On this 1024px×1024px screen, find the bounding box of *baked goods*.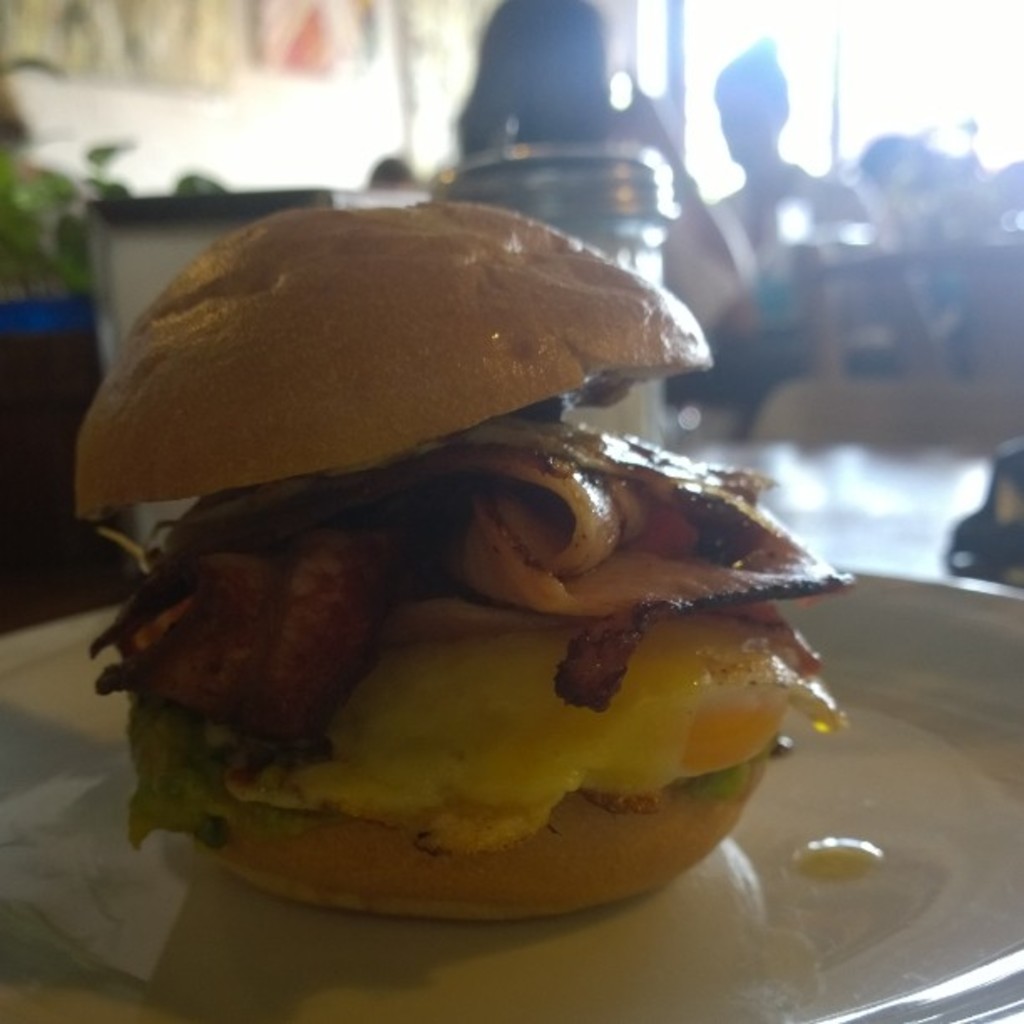
Bounding box: box(70, 197, 852, 927).
